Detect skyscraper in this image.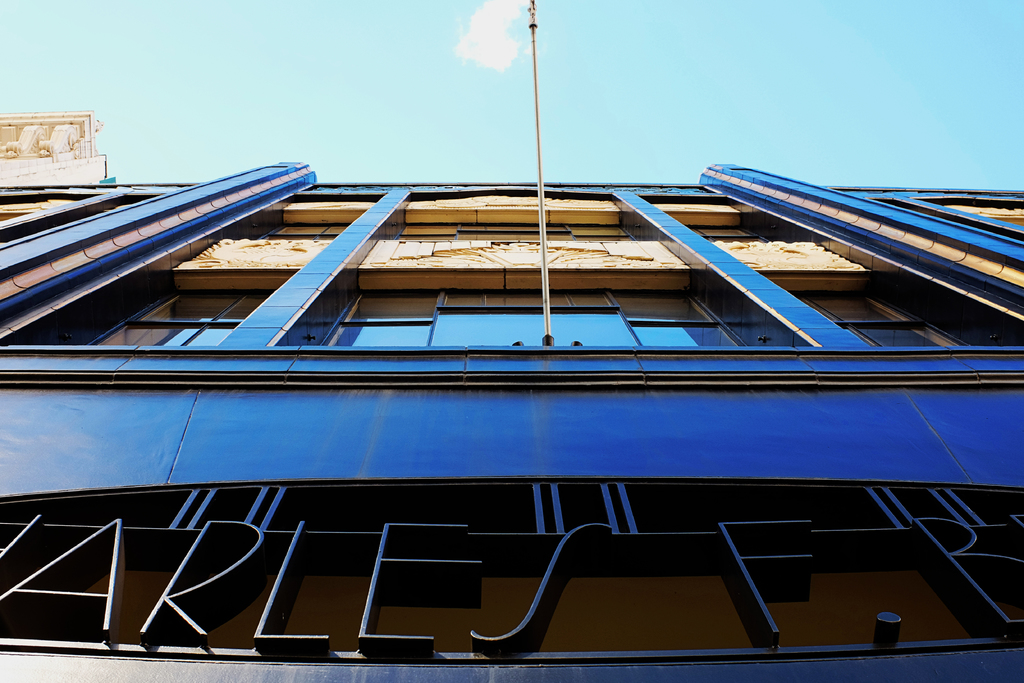
Detection: pyautogui.locateOnScreen(0, 105, 1023, 682).
